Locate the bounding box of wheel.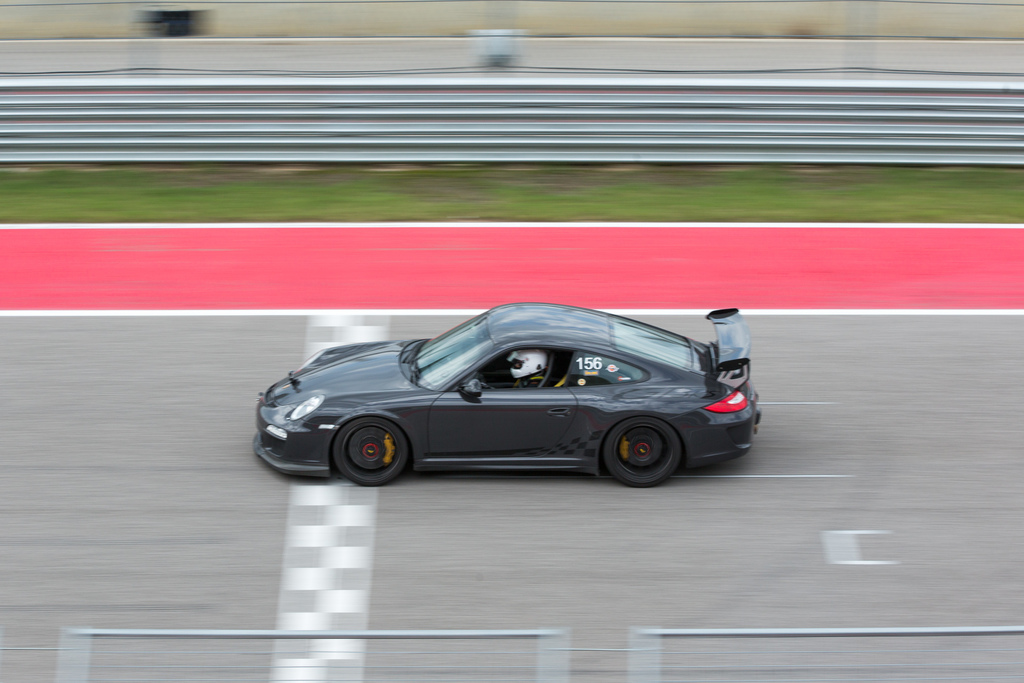
Bounding box: box(600, 415, 677, 489).
